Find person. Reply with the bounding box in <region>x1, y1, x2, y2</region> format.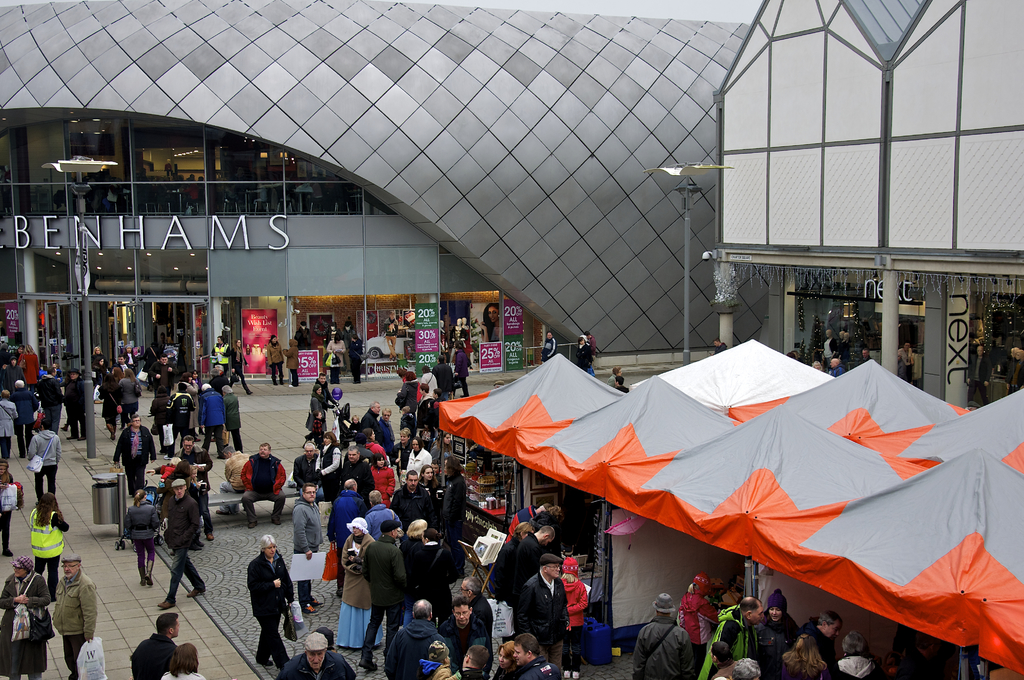
<region>676, 574, 709, 660</region>.
